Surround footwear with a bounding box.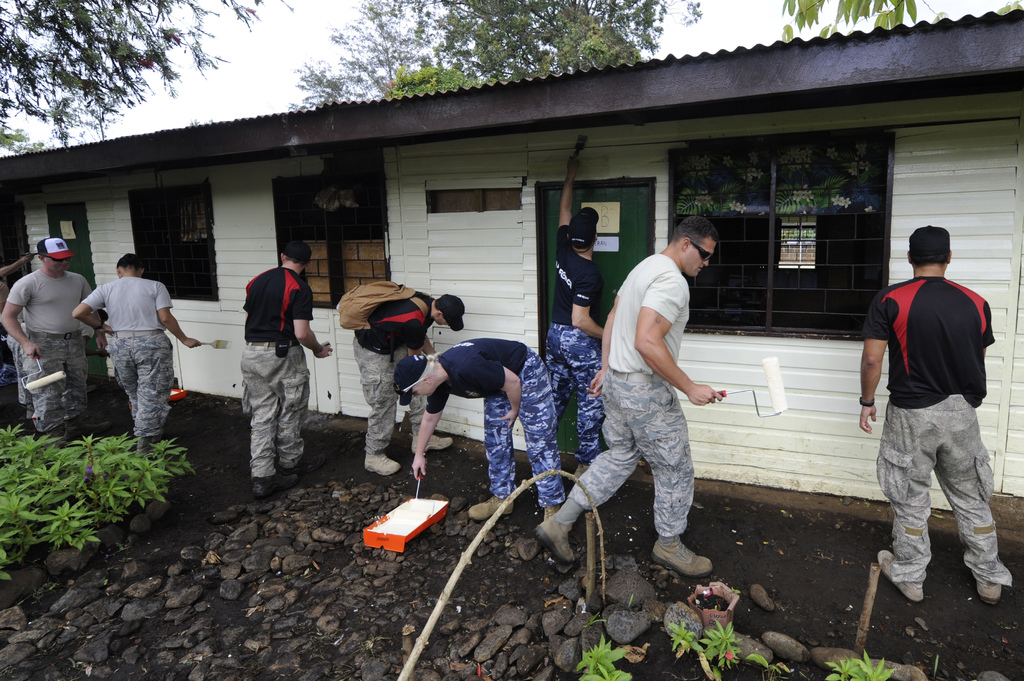
box=[975, 581, 1002, 607].
